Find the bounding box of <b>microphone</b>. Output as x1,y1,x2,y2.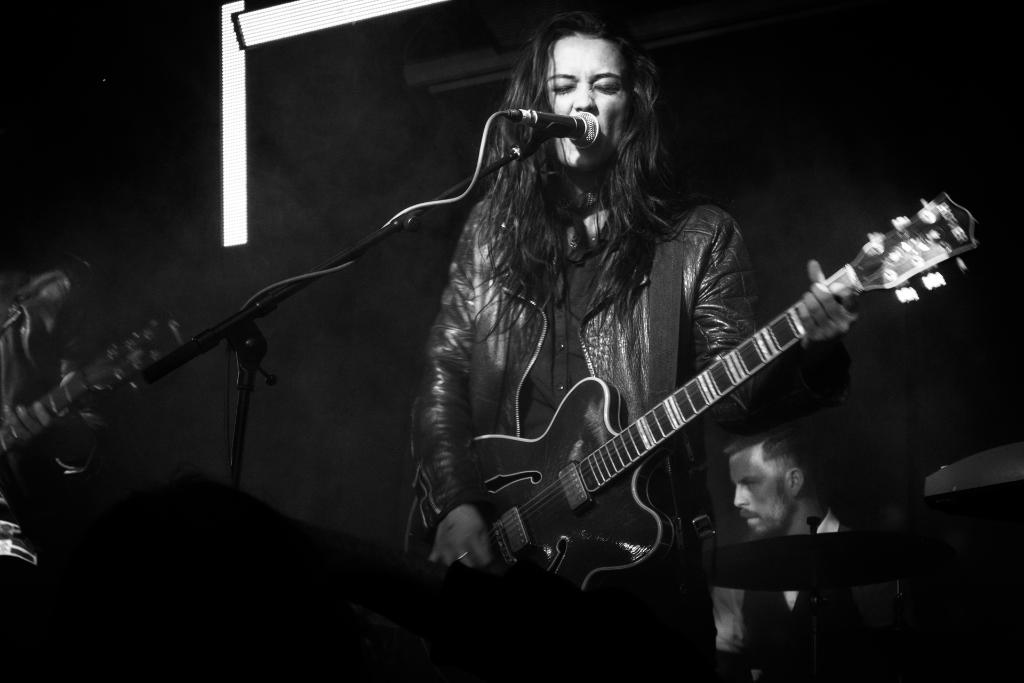
529,104,599,148.
